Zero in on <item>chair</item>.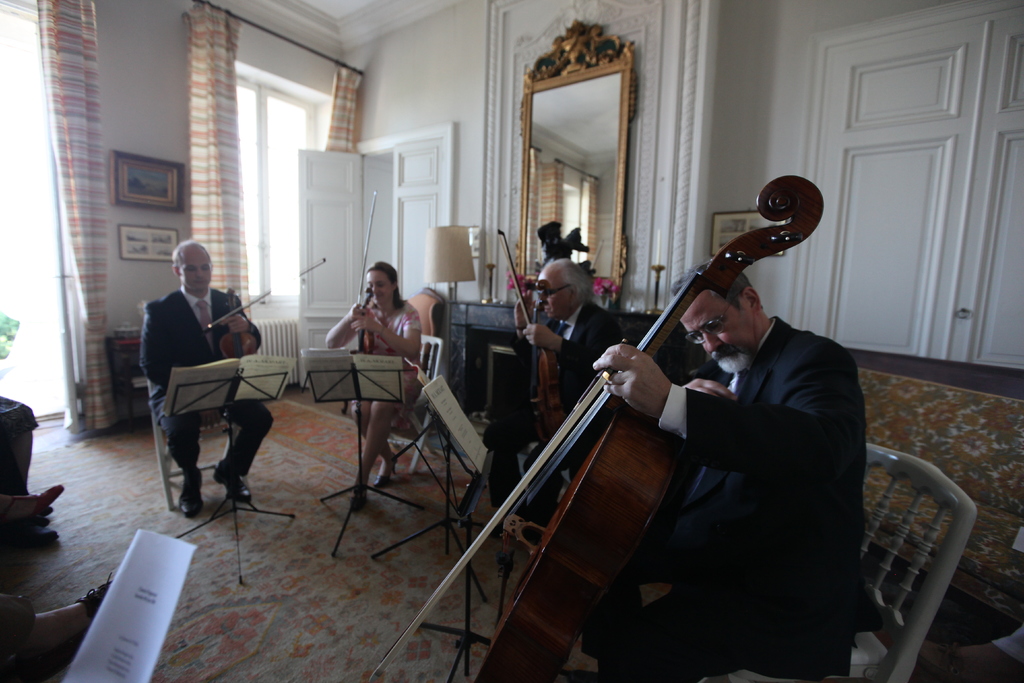
Zeroed in: detection(749, 438, 974, 682).
